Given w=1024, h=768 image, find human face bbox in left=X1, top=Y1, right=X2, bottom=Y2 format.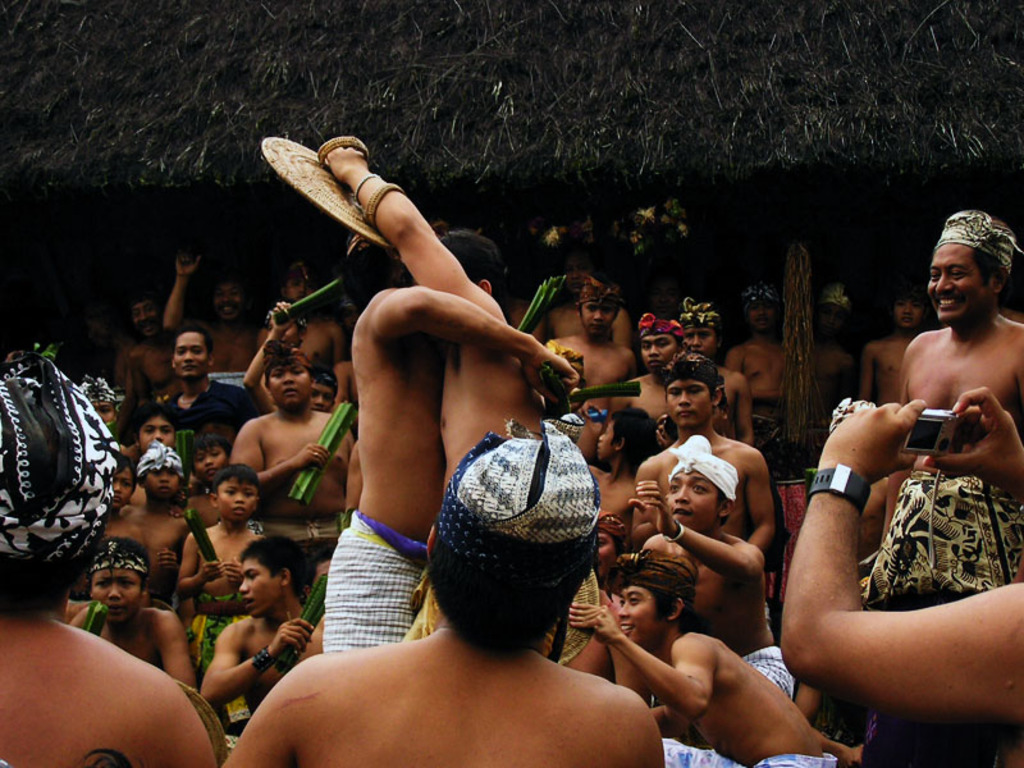
left=236, top=556, right=279, bottom=614.
